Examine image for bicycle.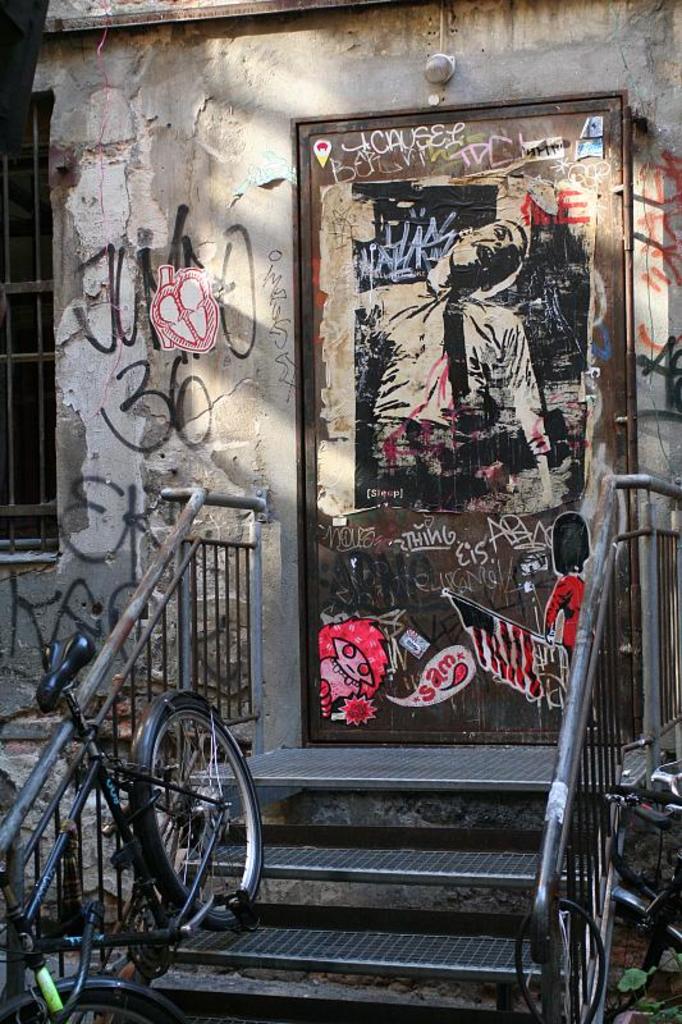
Examination result: [left=604, top=727, right=681, bottom=1023].
